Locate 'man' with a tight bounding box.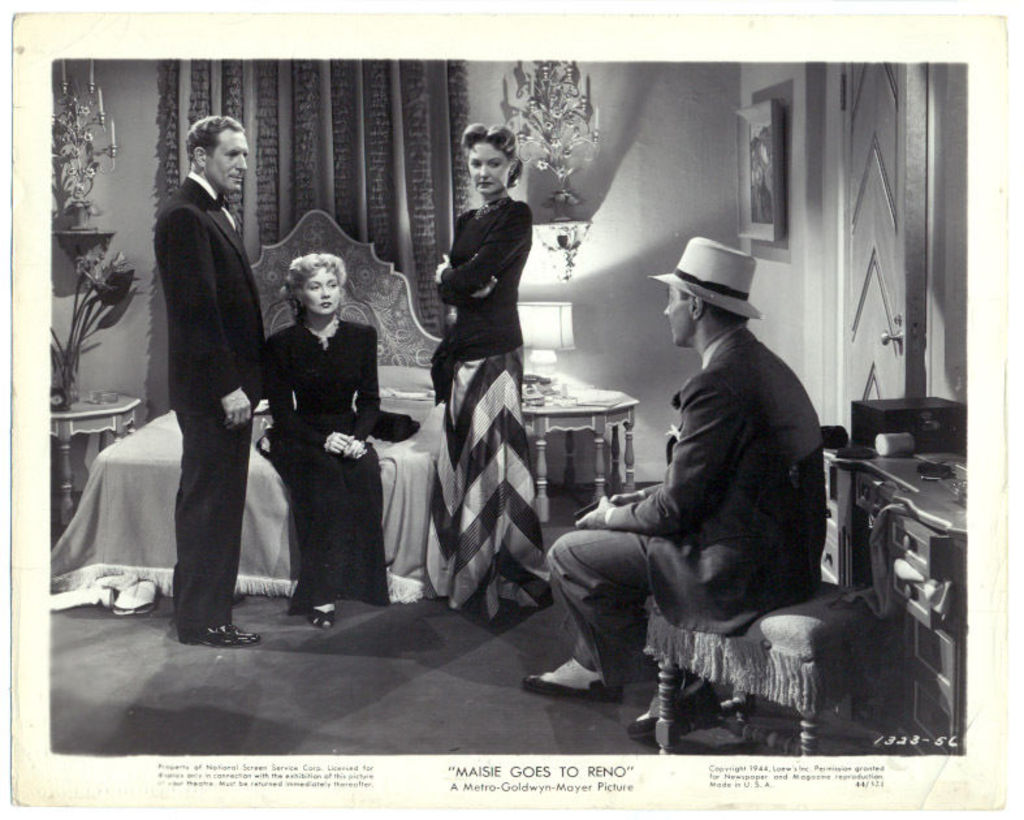
(150, 113, 267, 647).
